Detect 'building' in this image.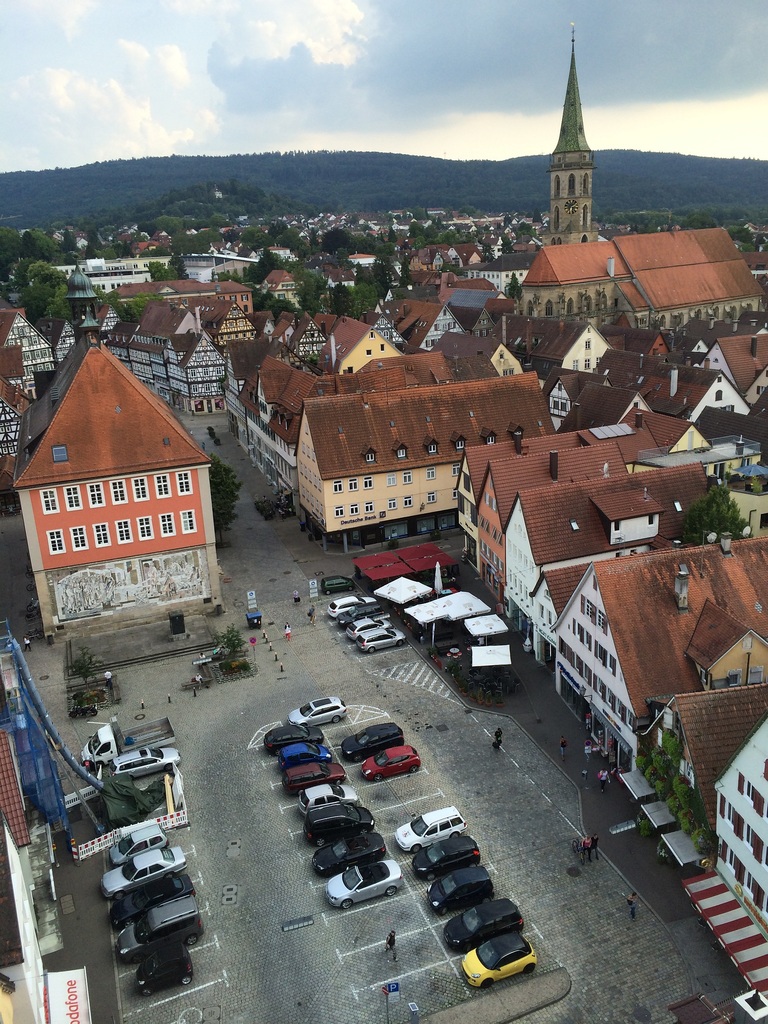
Detection: <region>549, 538, 767, 741</region>.
